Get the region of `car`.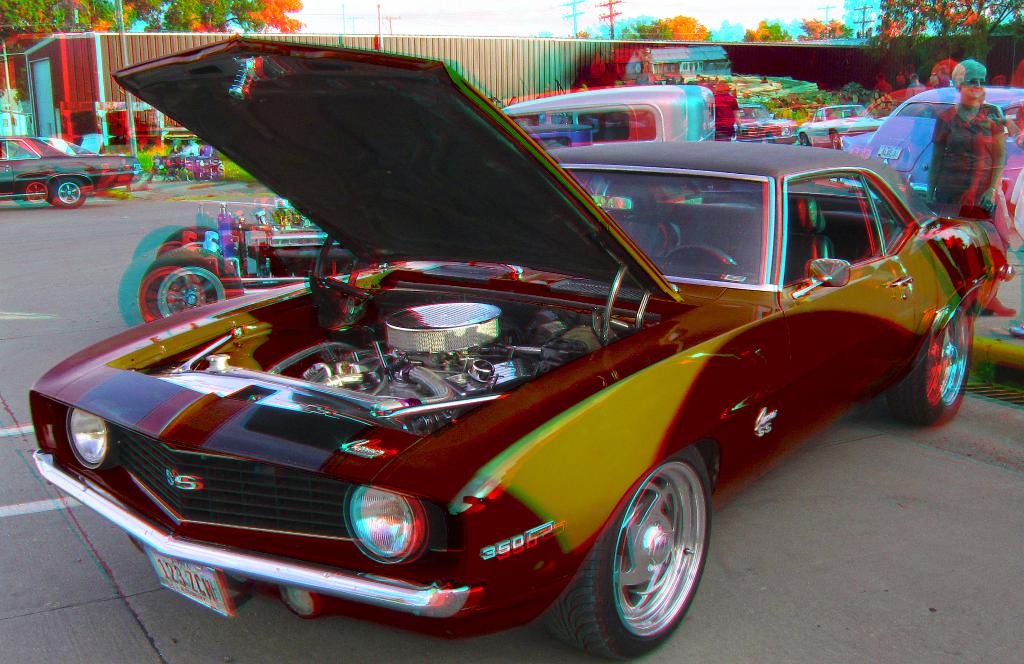
x1=790, y1=98, x2=890, y2=156.
